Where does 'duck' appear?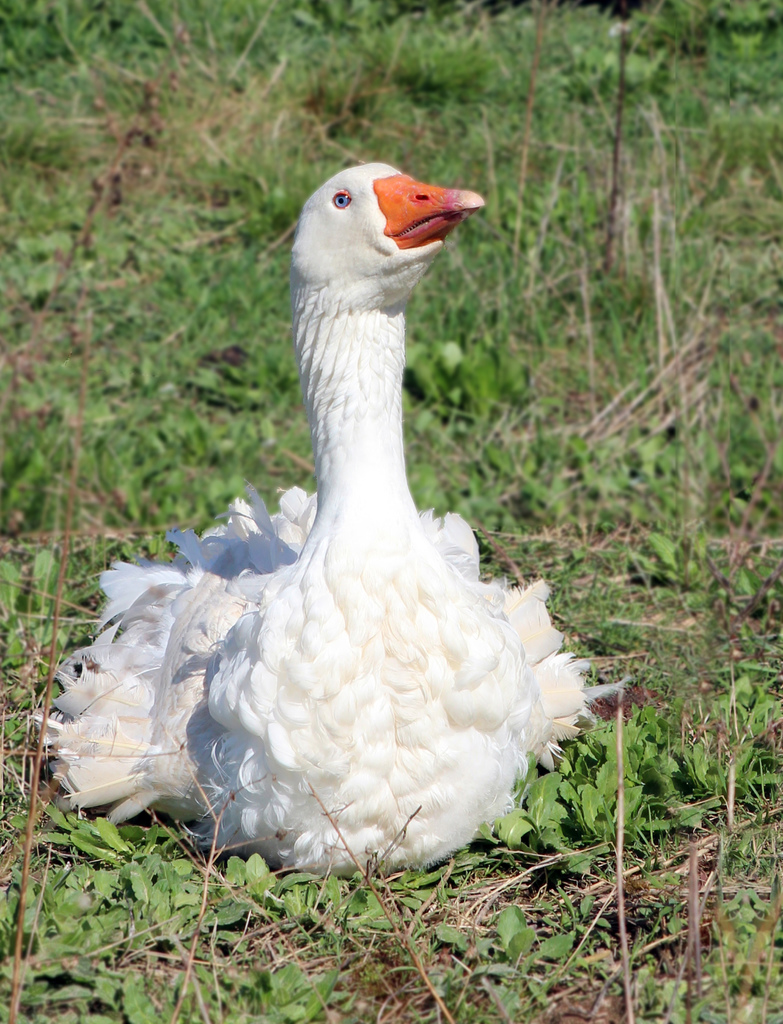
Appears at l=24, t=148, r=612, b=920.
